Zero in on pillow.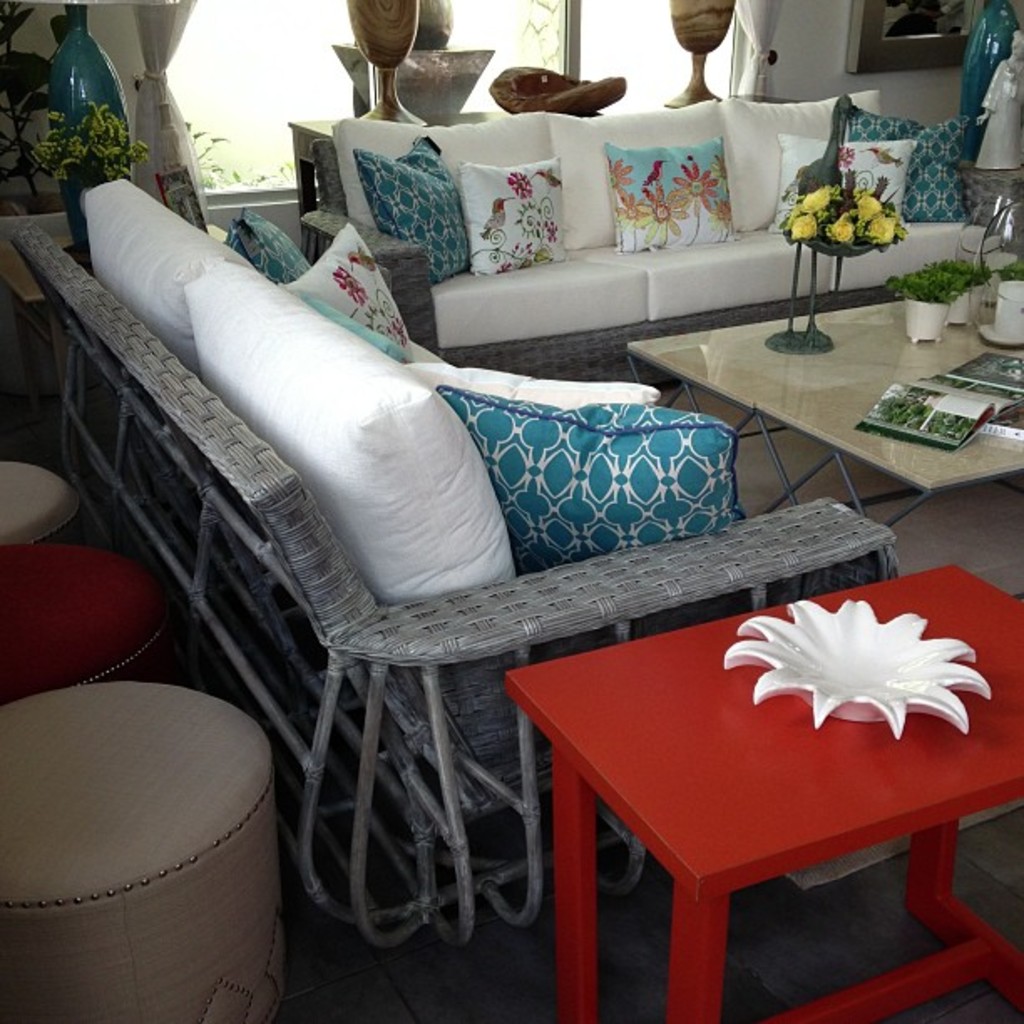
Zeroed in: l=390, t=348, r=658, b=418.
